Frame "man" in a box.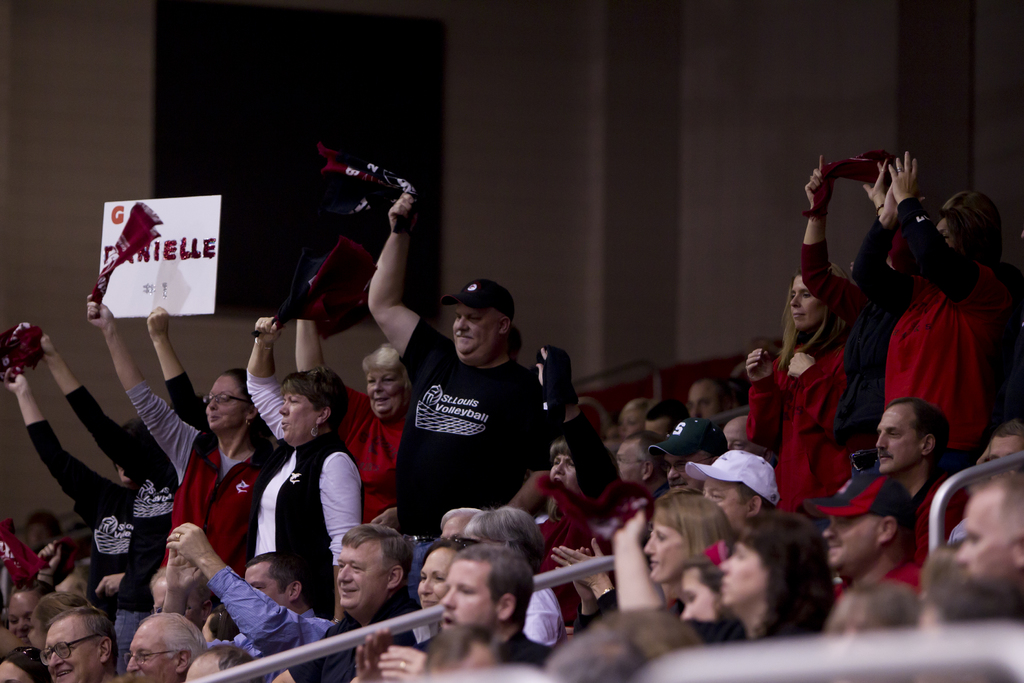
(left=124, top=613, right=204, bottom=682).
